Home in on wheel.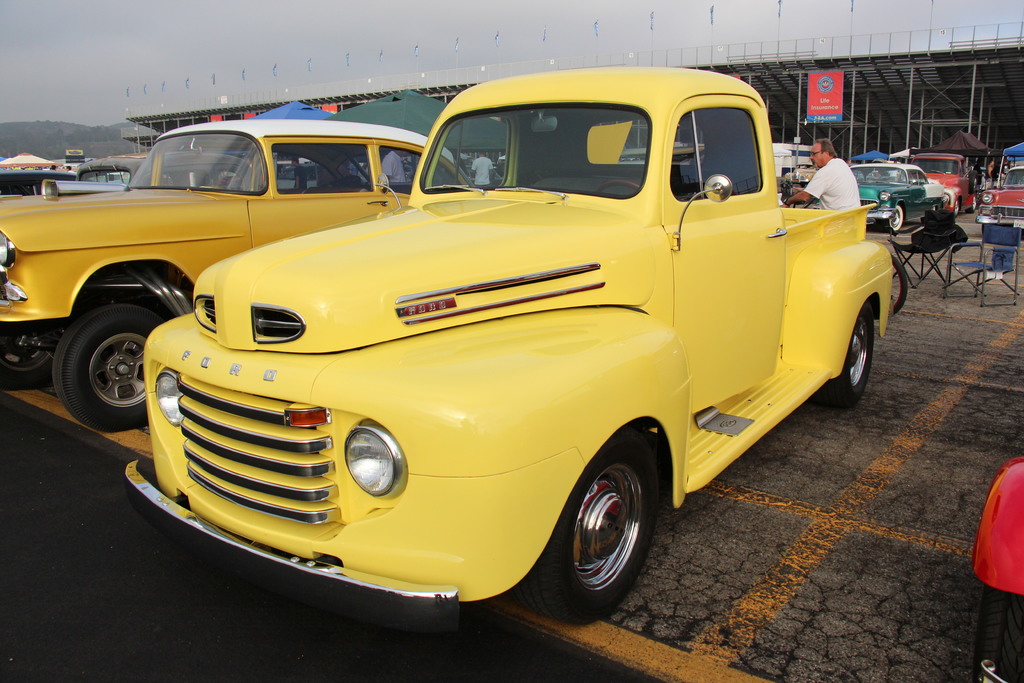
Homed in at (x1=885, y1=202, x2=904, y2=231).
